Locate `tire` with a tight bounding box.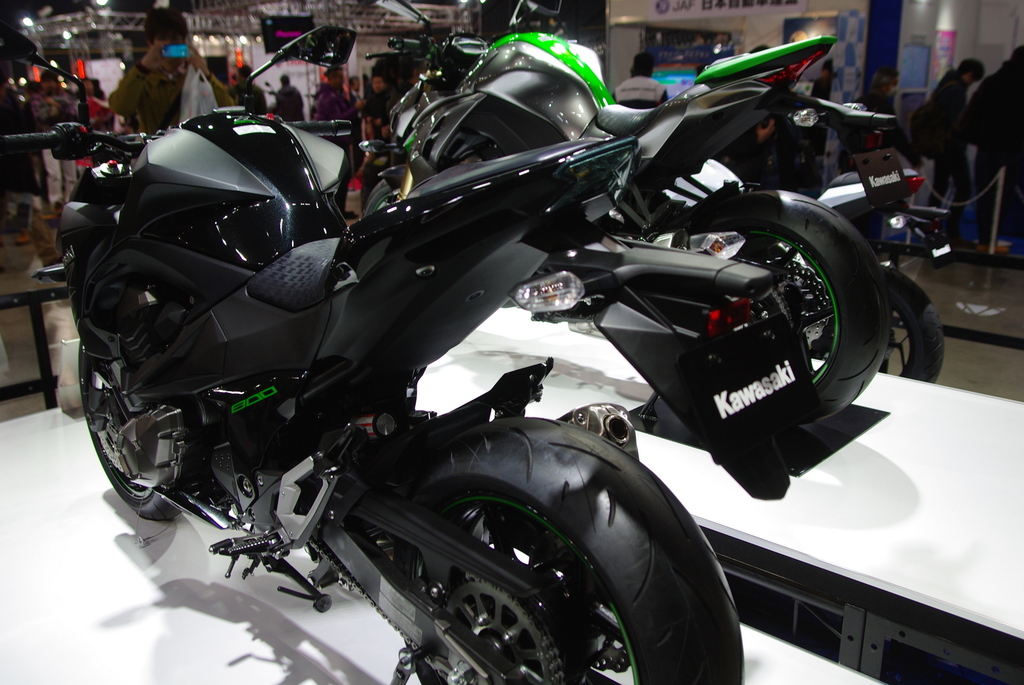
<box>874,265,947,384</box>.
